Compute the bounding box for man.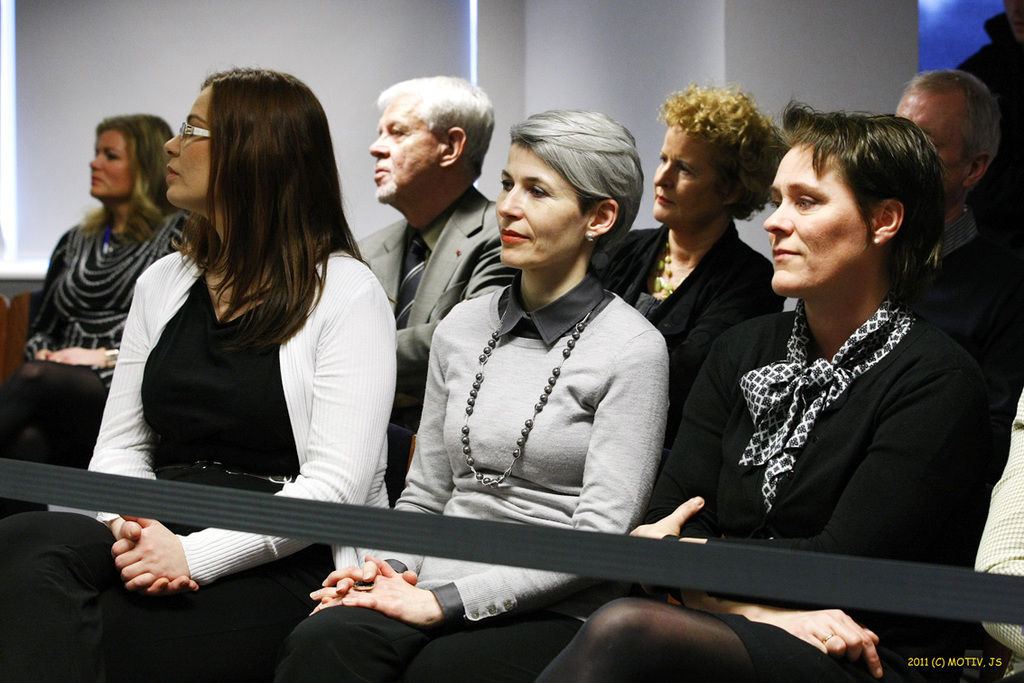
box=[338, 65, 513, 455].
